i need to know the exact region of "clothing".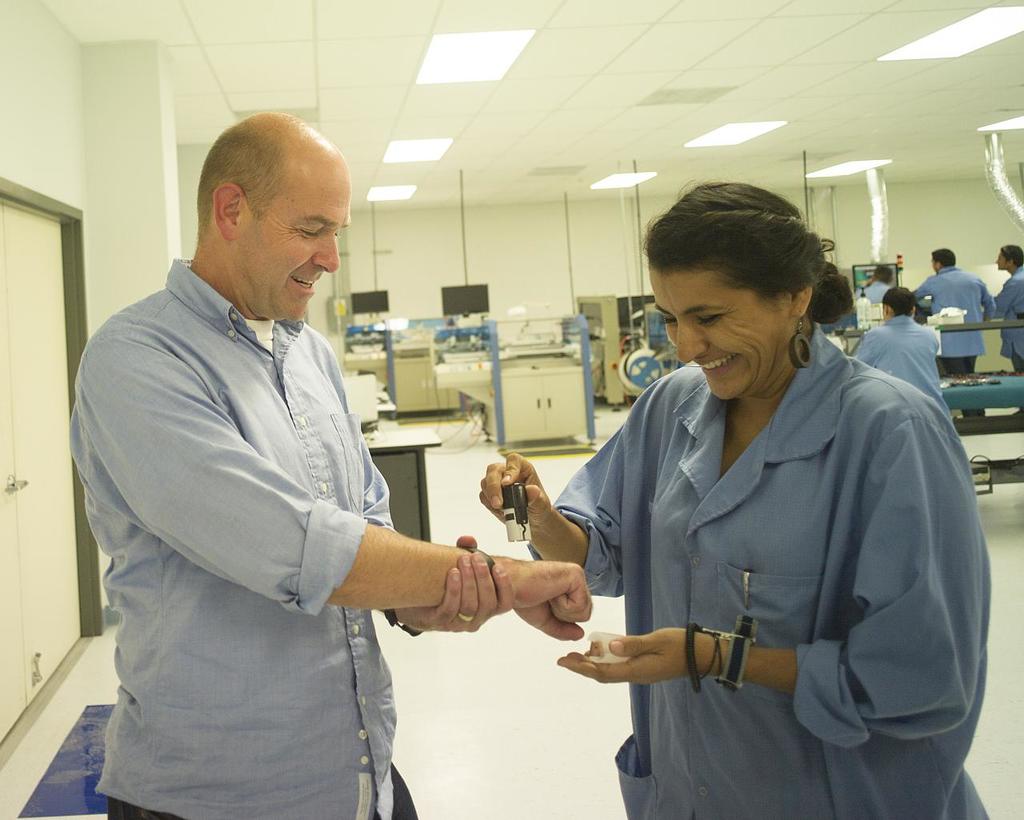
Region: 981 270 1023 367.
